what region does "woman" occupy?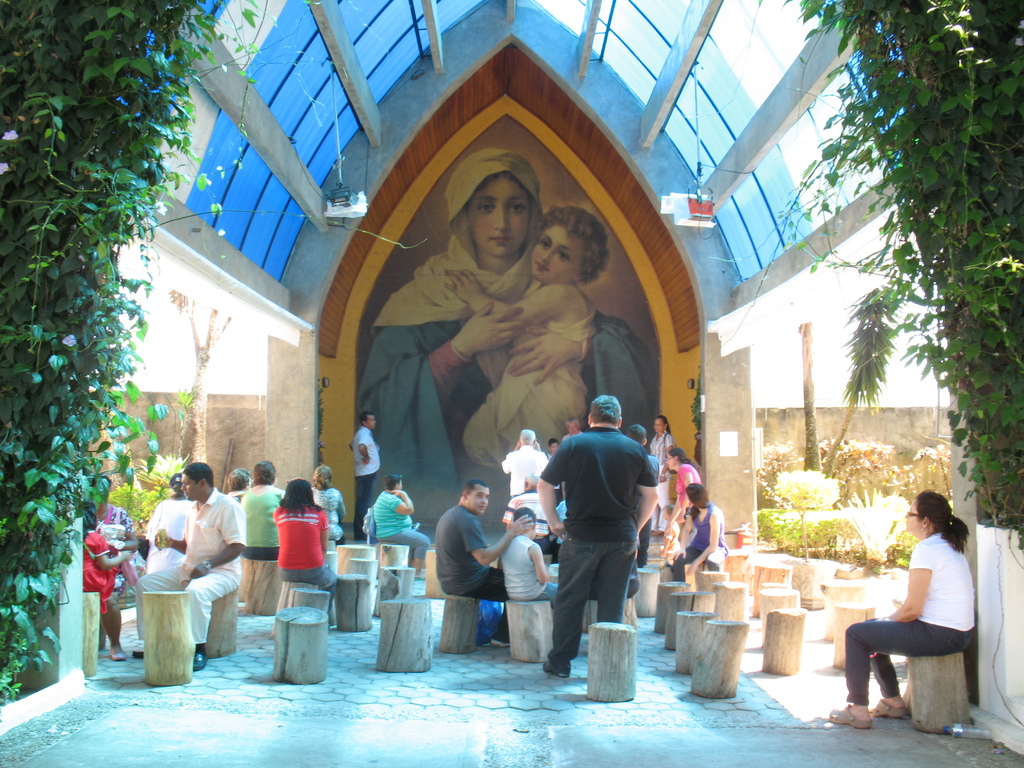
x1=307 y1=465 x2=349 y2=543.
